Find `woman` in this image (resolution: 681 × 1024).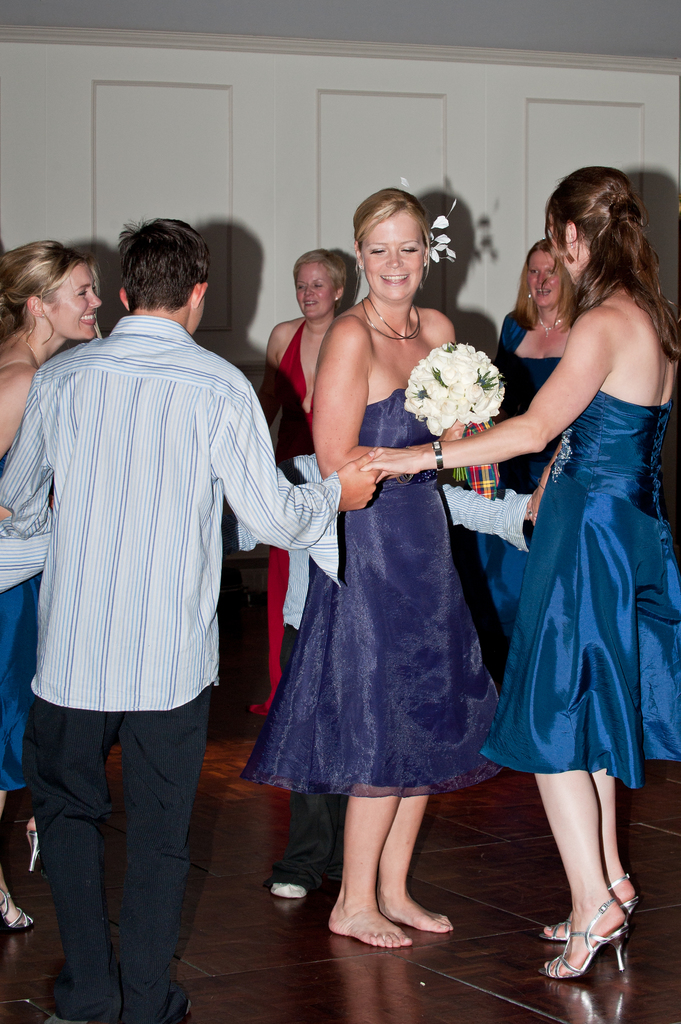
l=356, t=168, r=680, b=991.
